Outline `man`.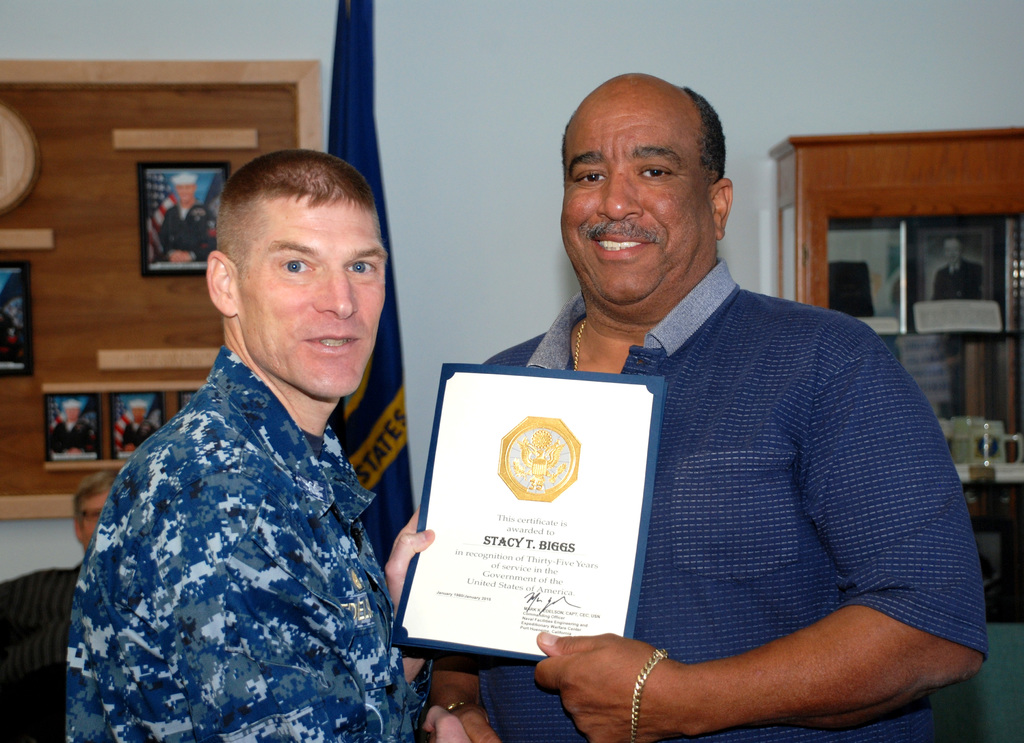
Outline: [x1=0, y1=469, x2=165, y2=742].
